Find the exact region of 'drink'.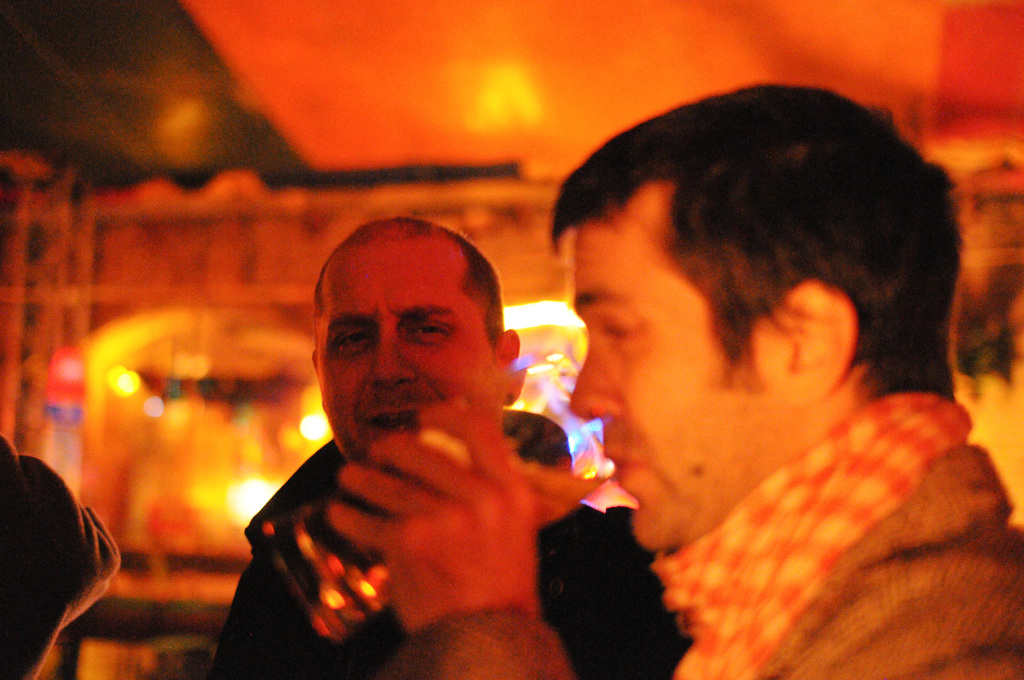
Exact region: 268 348 608 643.
